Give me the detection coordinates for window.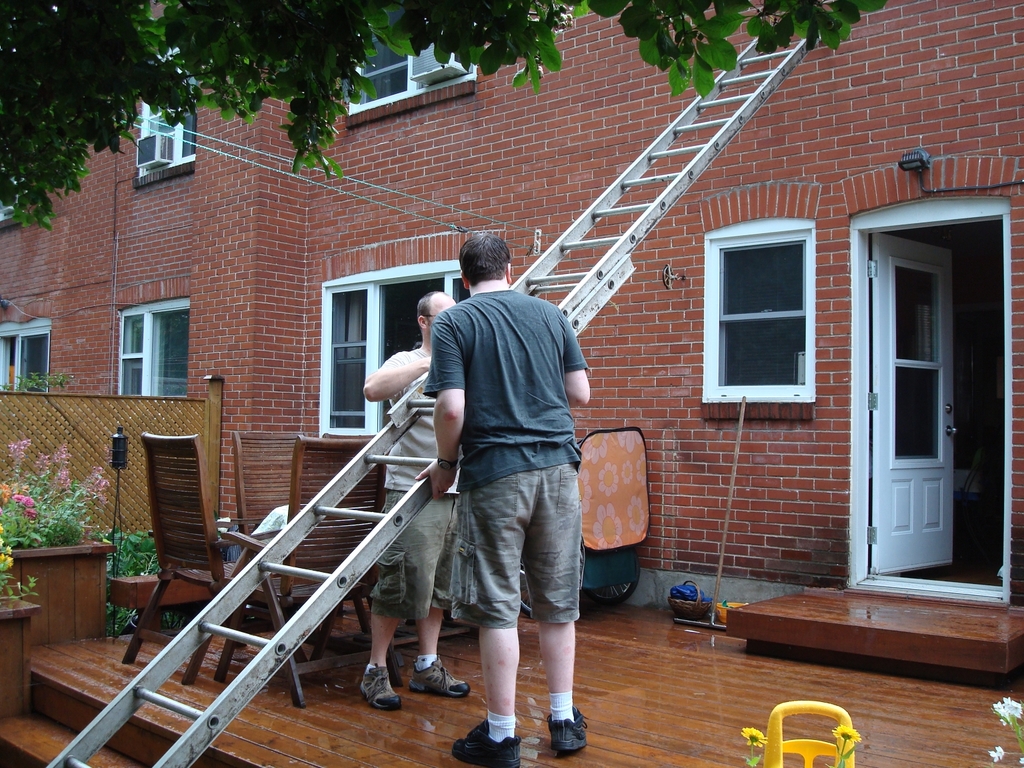
[left=117, top=37, right=203, bottom=189].
